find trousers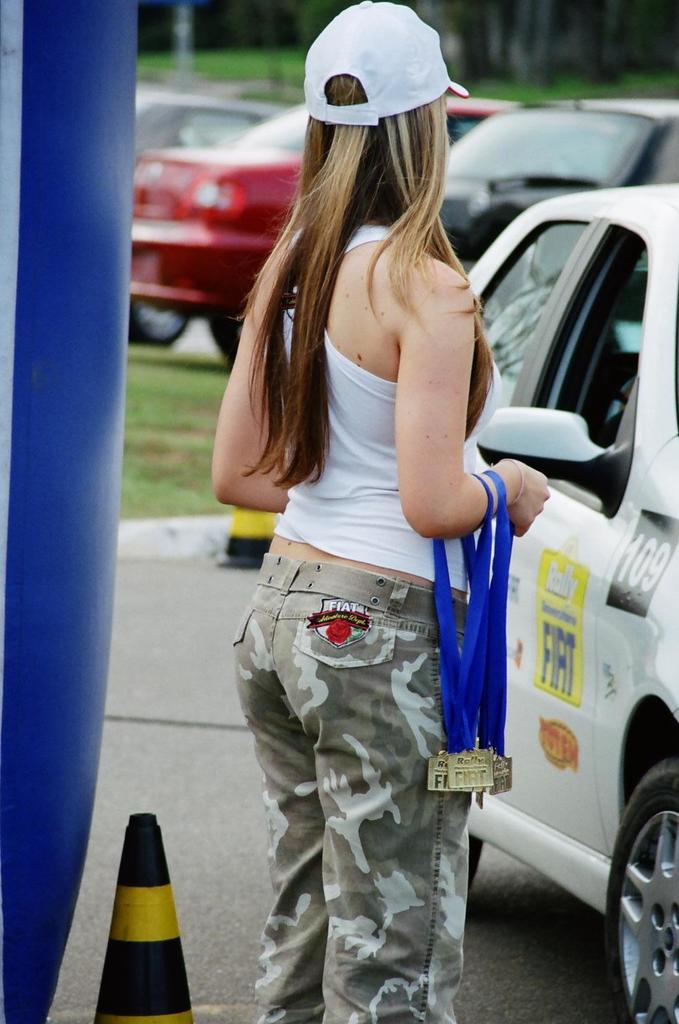
region(231, 560, 483, 1023)
